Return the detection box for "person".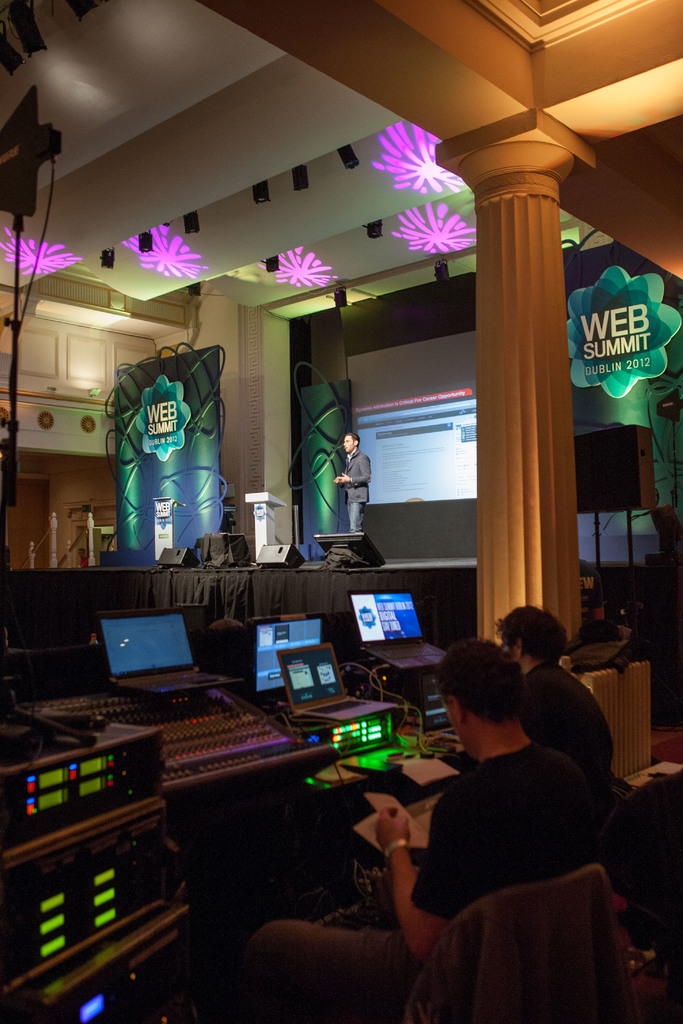
rect(371, 639, 597, 944).
